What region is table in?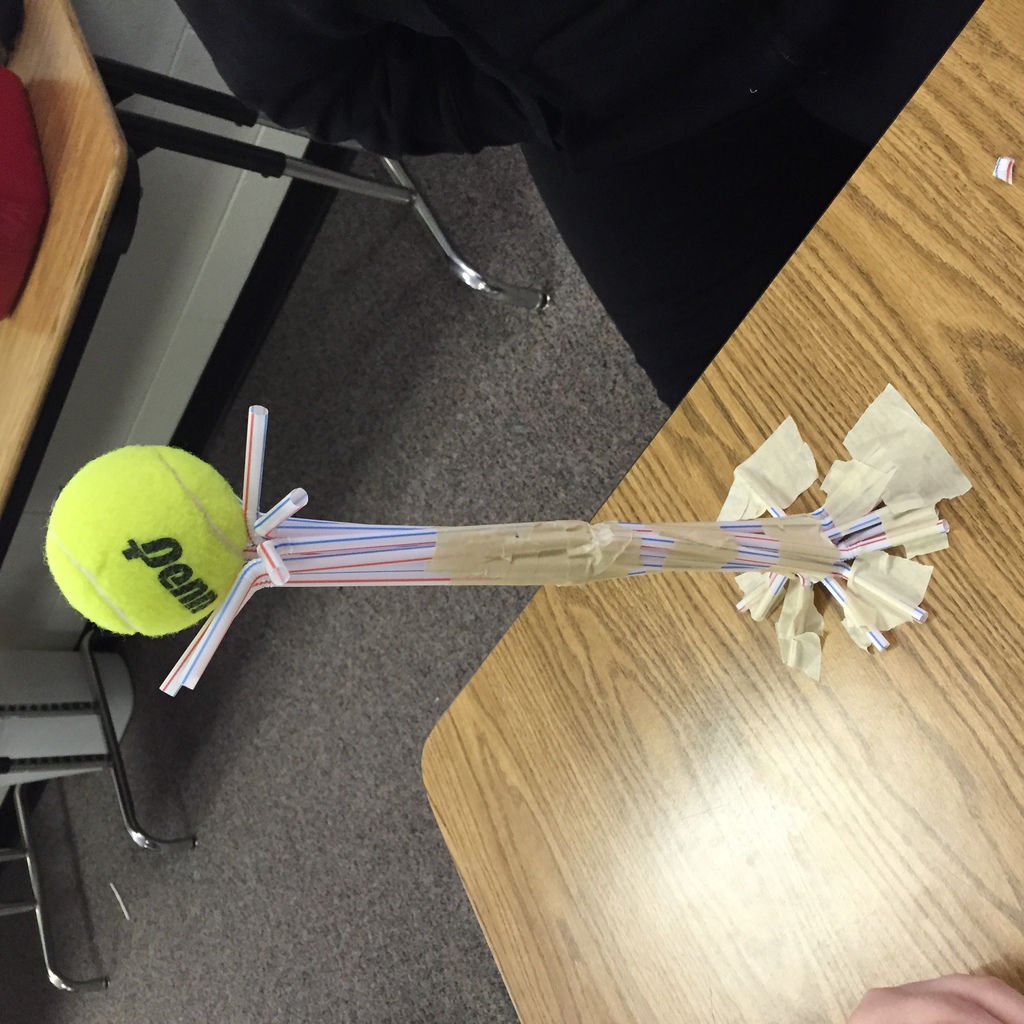
0,0,531,851.
